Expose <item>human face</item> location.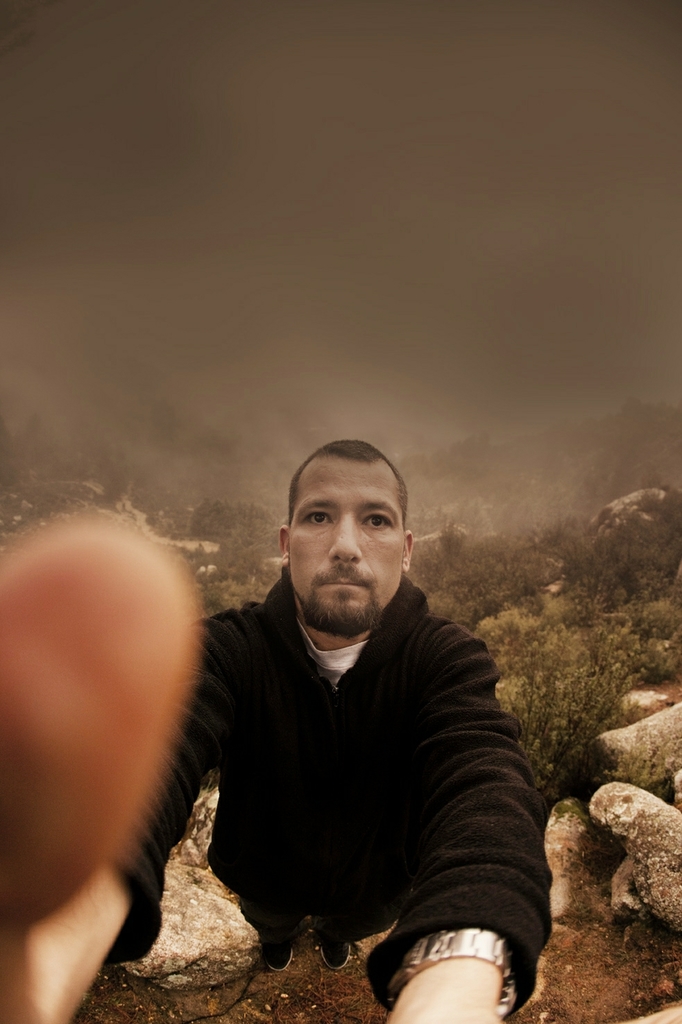
Exposed at {"x1": 283, "y1": 451, "x2": 404, "y2": 637}.
